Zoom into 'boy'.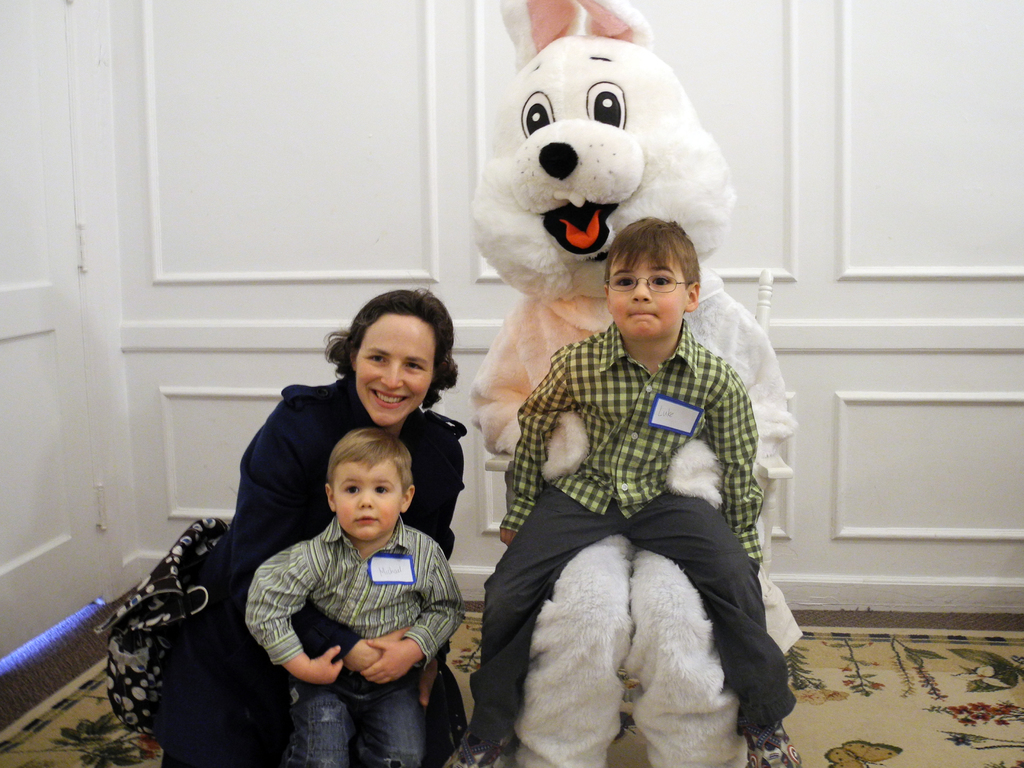
Zoom target: x1=479 y1=213 x2=800 y2=767.
